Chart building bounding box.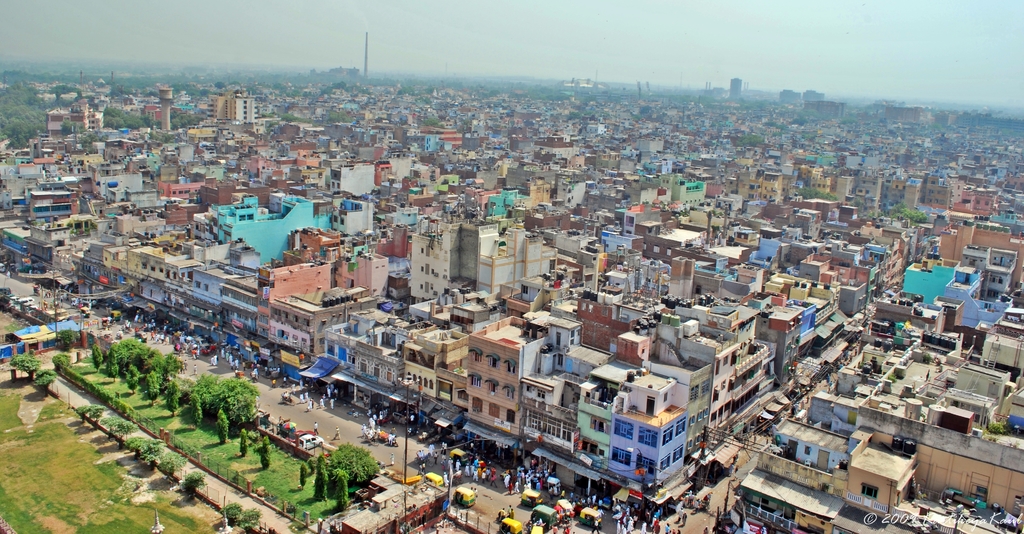
Charted: <region>202, 88, 225, 124</region>.
